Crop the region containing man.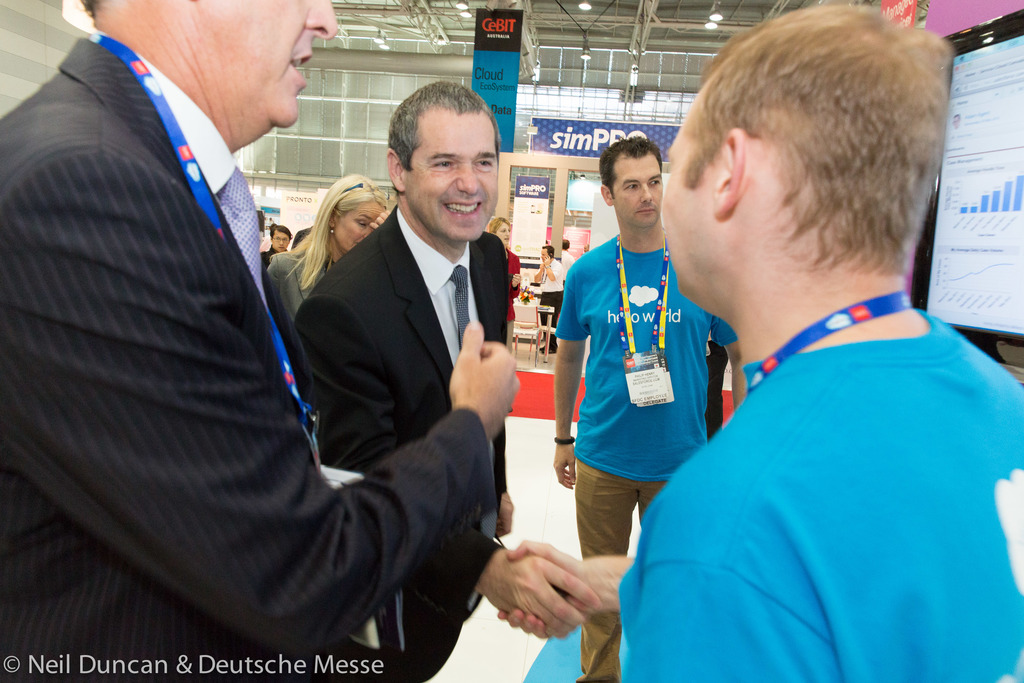
Crop region: [x1=557, y1=140, x2=739, y2=682].
